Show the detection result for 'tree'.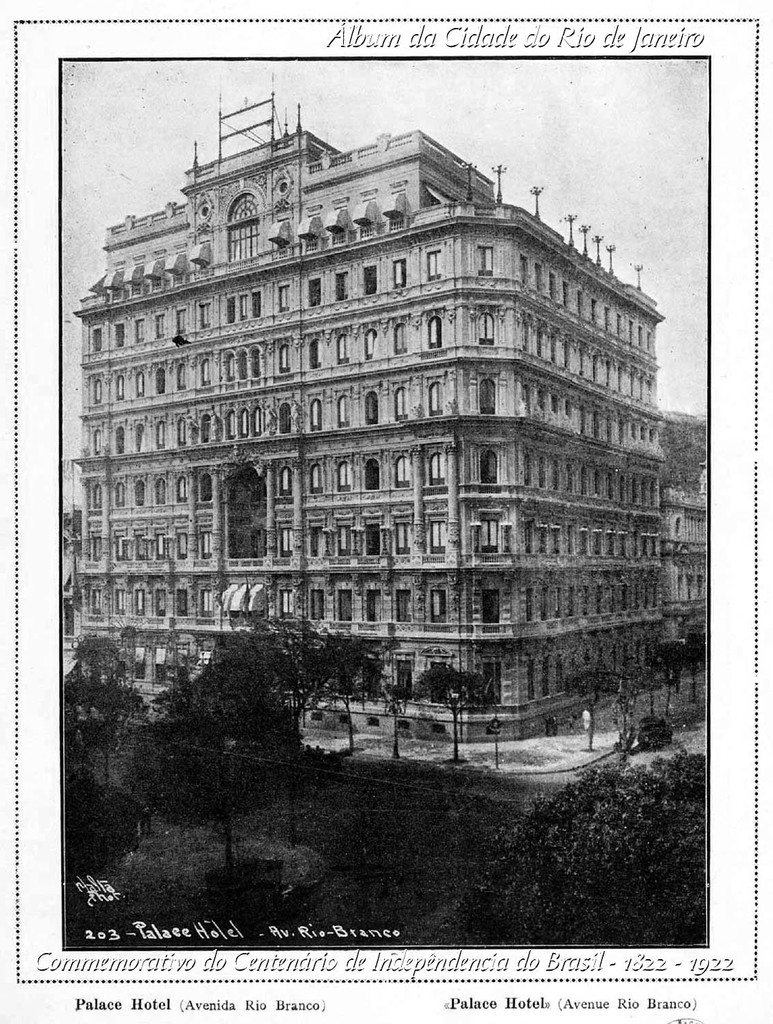
l=410, t=663, r=491, b=759.
